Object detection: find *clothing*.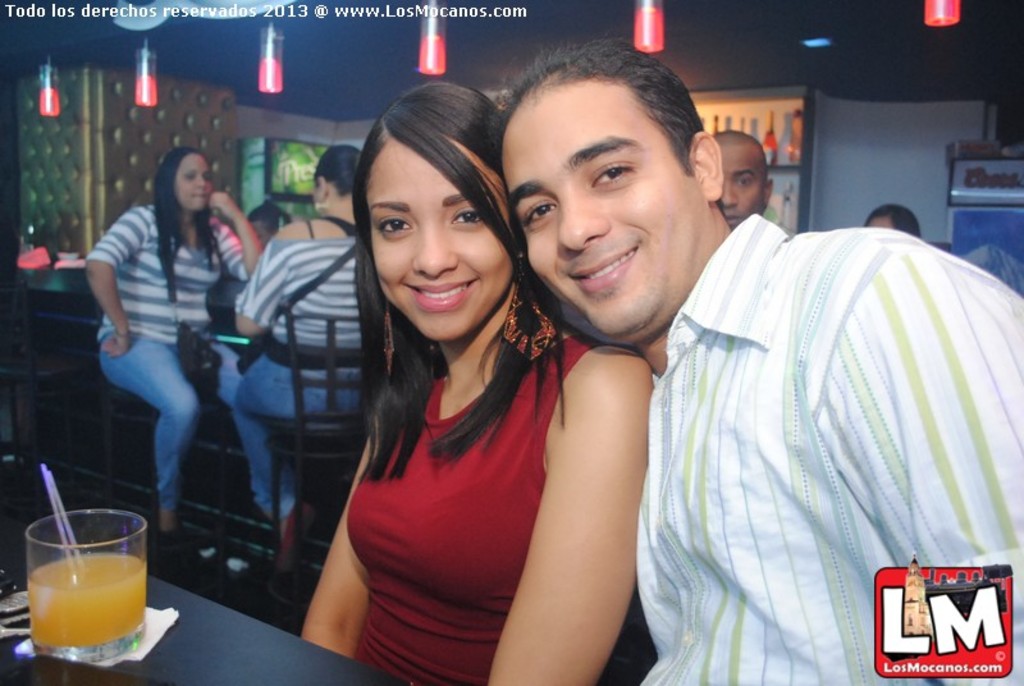
(229,218,356,525).
